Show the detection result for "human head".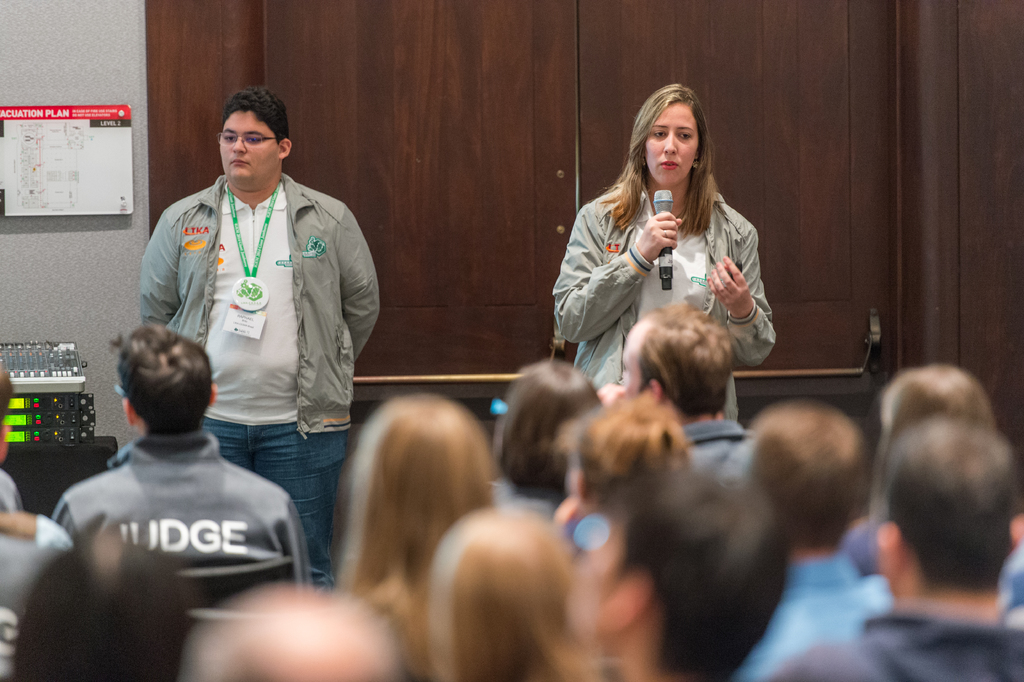
x1=425, y1=509, x2=602, y2=681.
